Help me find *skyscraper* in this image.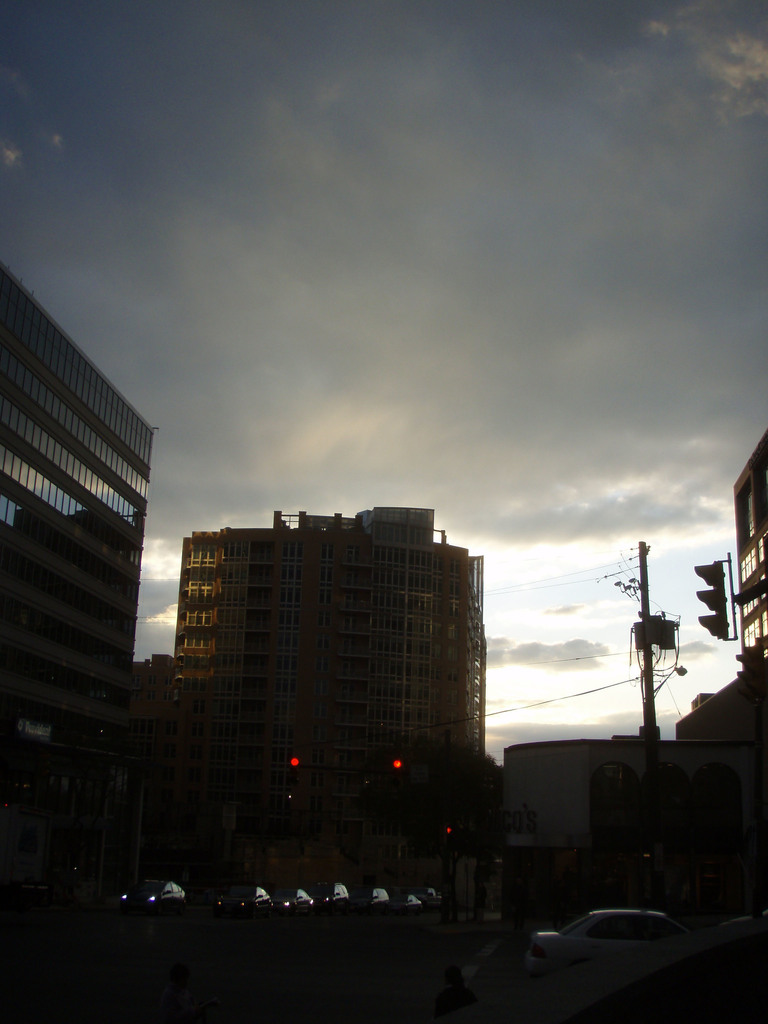
Found it: [left=160, top=489, right=496, bottom=883].
